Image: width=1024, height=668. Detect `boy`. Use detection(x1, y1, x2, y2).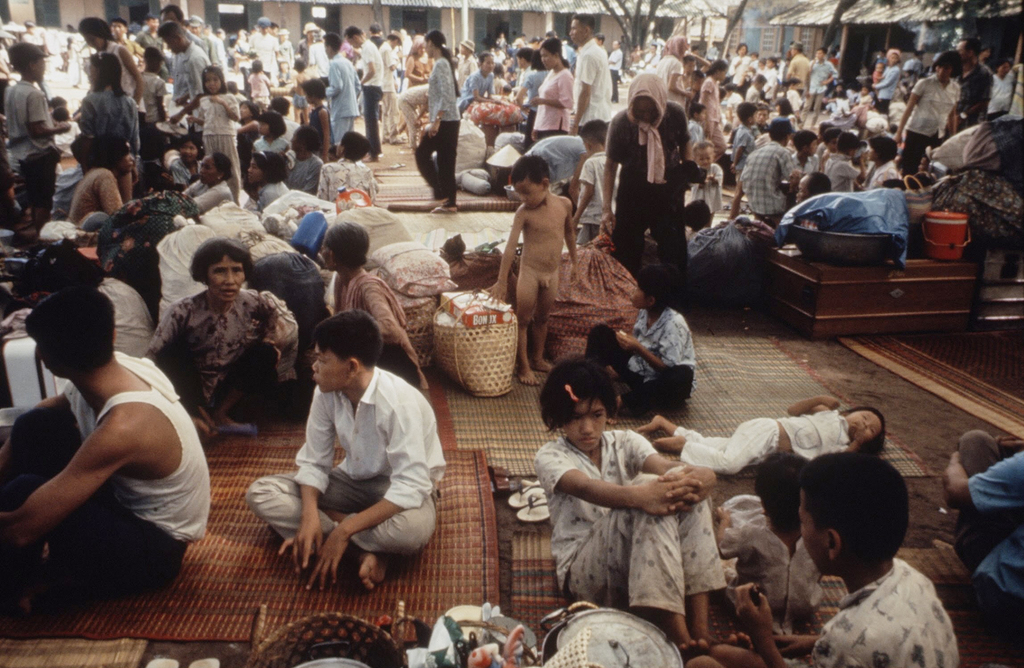
detection(316, 131, 379, 207).
